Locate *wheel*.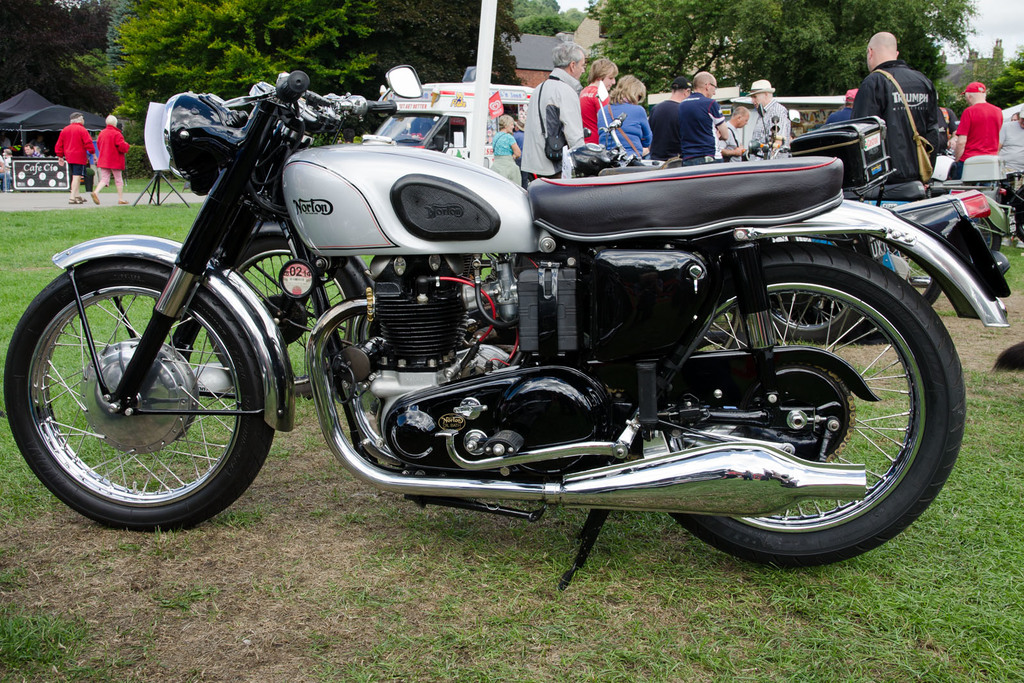
Bounding box: <region>206, 234, 354, 399</region>.
